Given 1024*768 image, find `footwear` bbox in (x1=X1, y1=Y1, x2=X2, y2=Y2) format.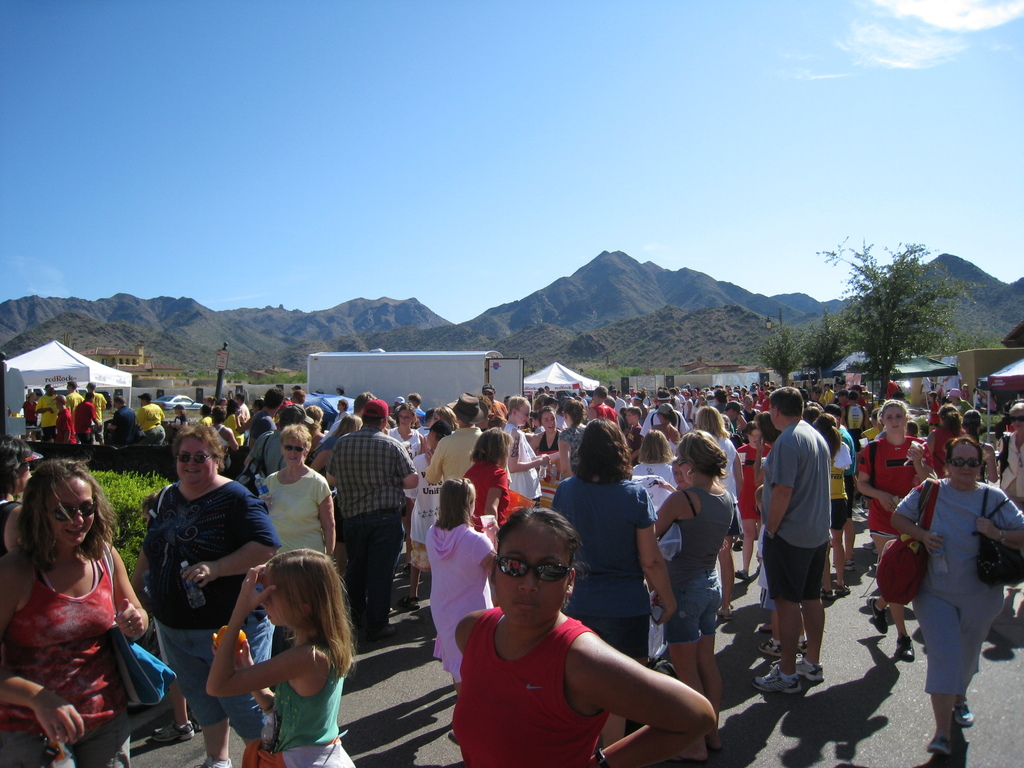
(x1=817, y1=586, x2=837, y2=598).
